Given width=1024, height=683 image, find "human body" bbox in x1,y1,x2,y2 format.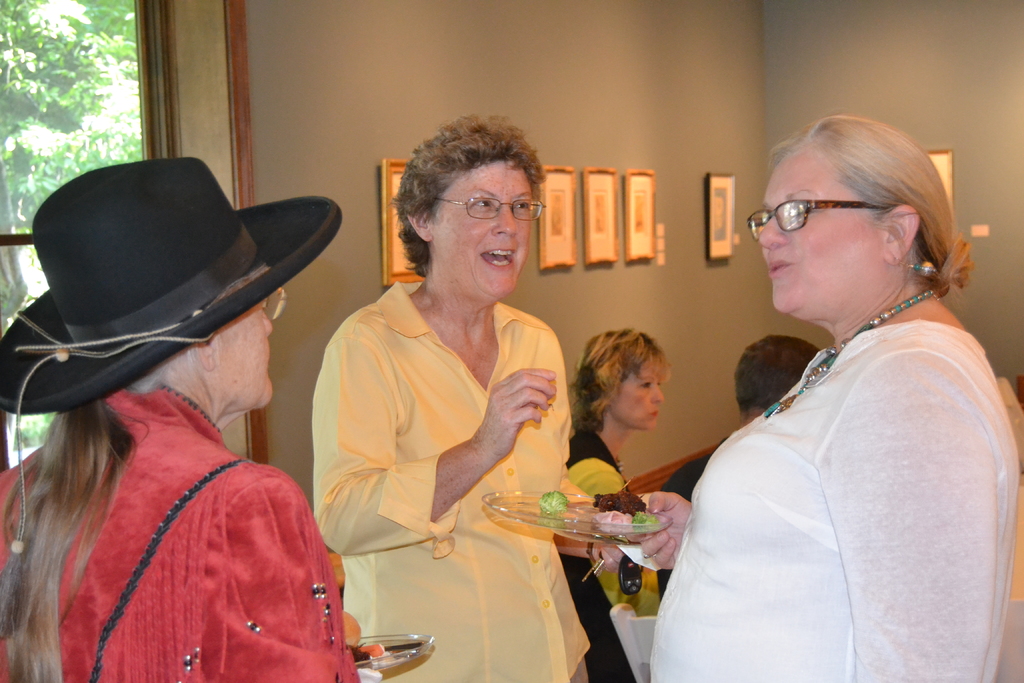
657,105,1021,682.
